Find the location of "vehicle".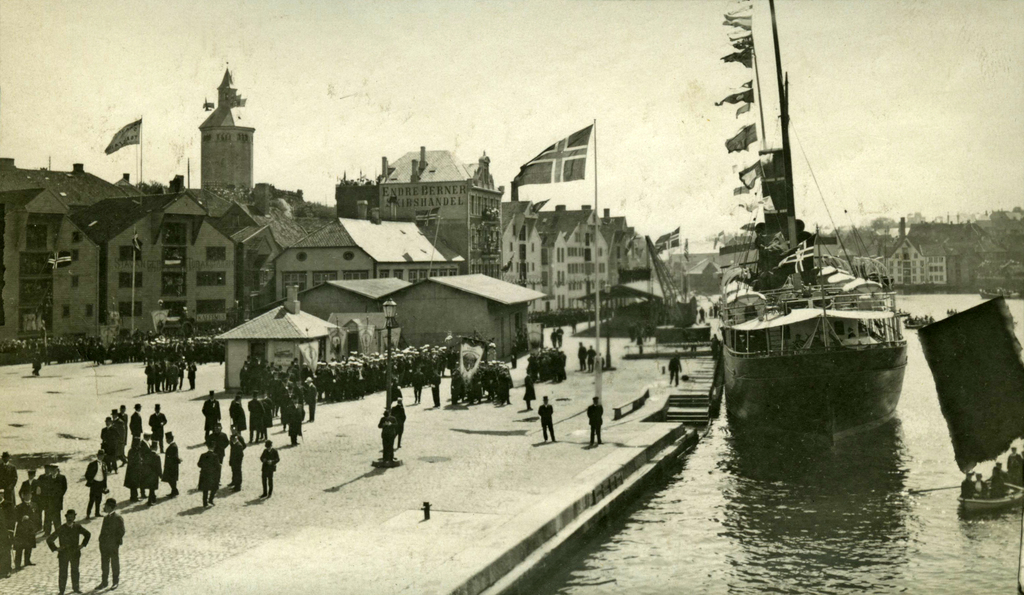
Location: detection(961, 439, 1023, 523).
